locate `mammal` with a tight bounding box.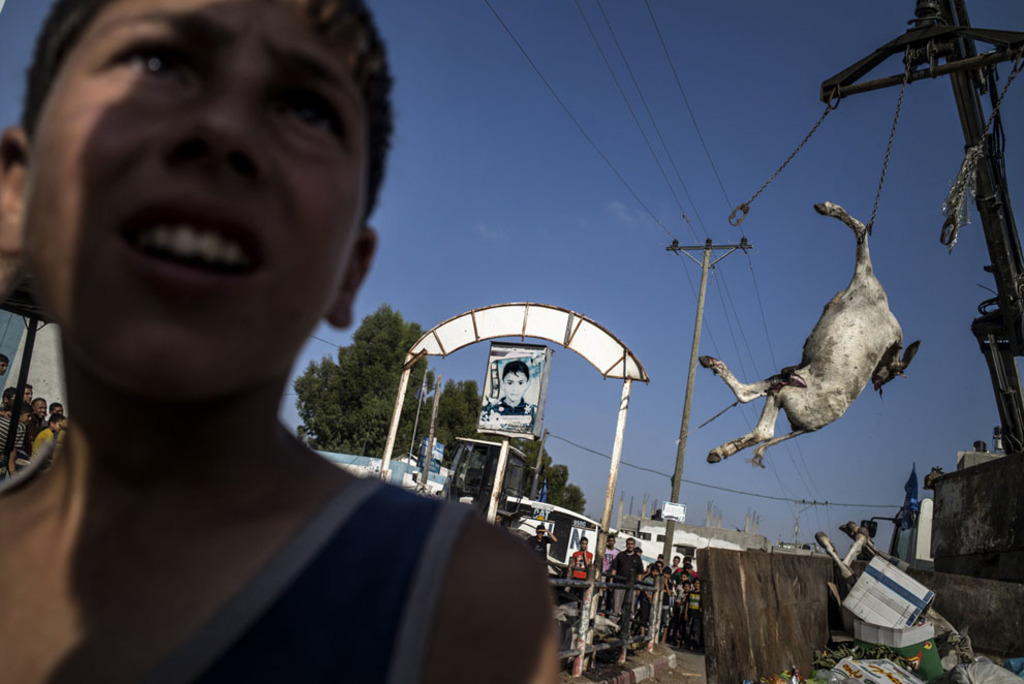
bbox=(564, 541, 592, 585).
